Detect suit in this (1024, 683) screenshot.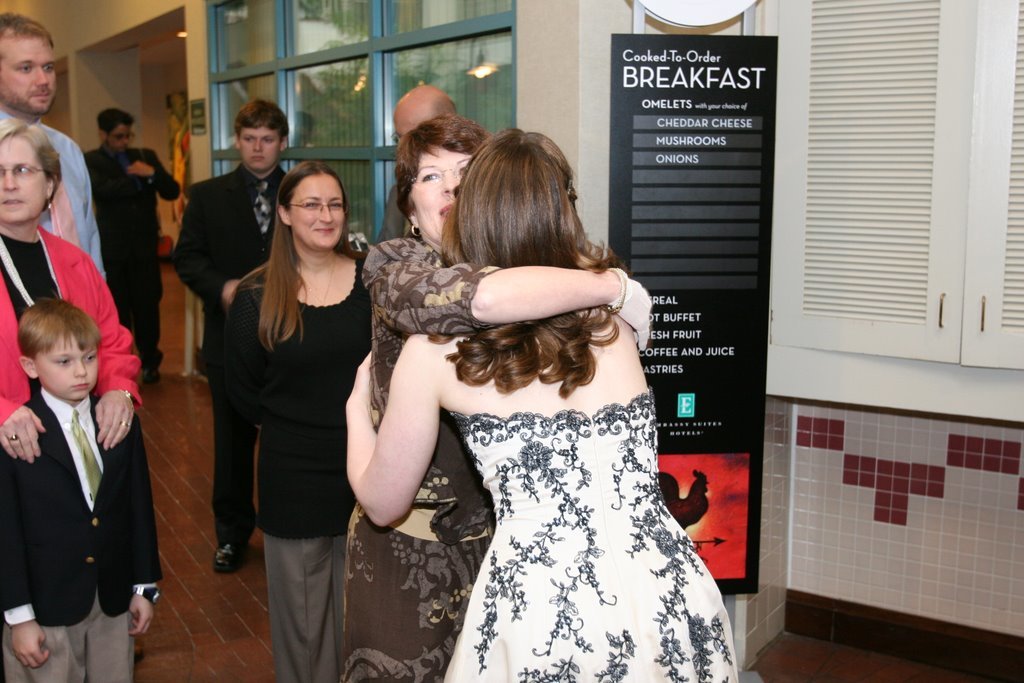
Detection: bbox(171, 165, 296, 538).
